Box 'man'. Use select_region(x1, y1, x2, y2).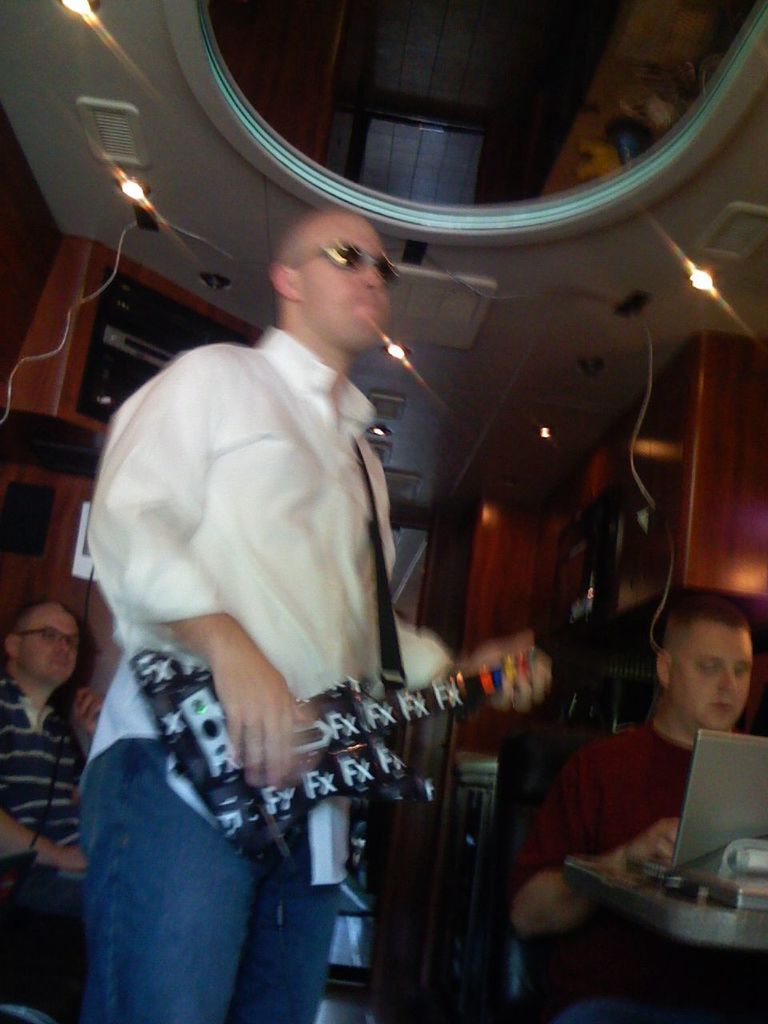
select_region(85, 202, 555, 1019).
